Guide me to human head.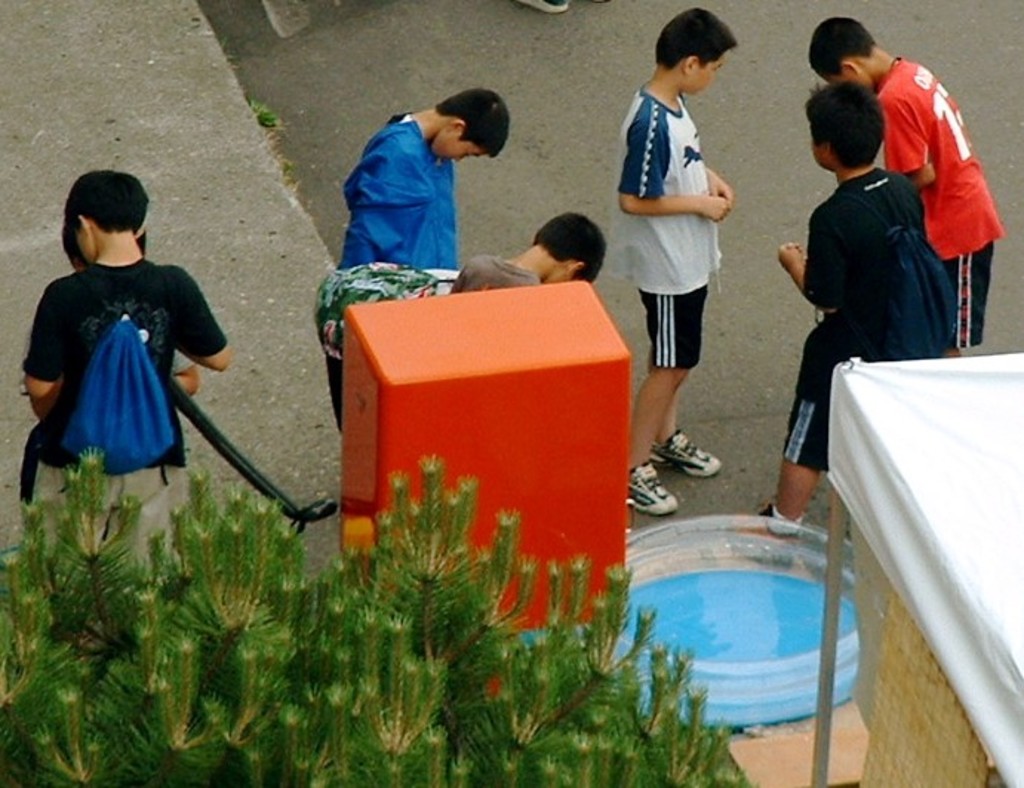
Guidance: BBox(433, 87, 510, 156).
